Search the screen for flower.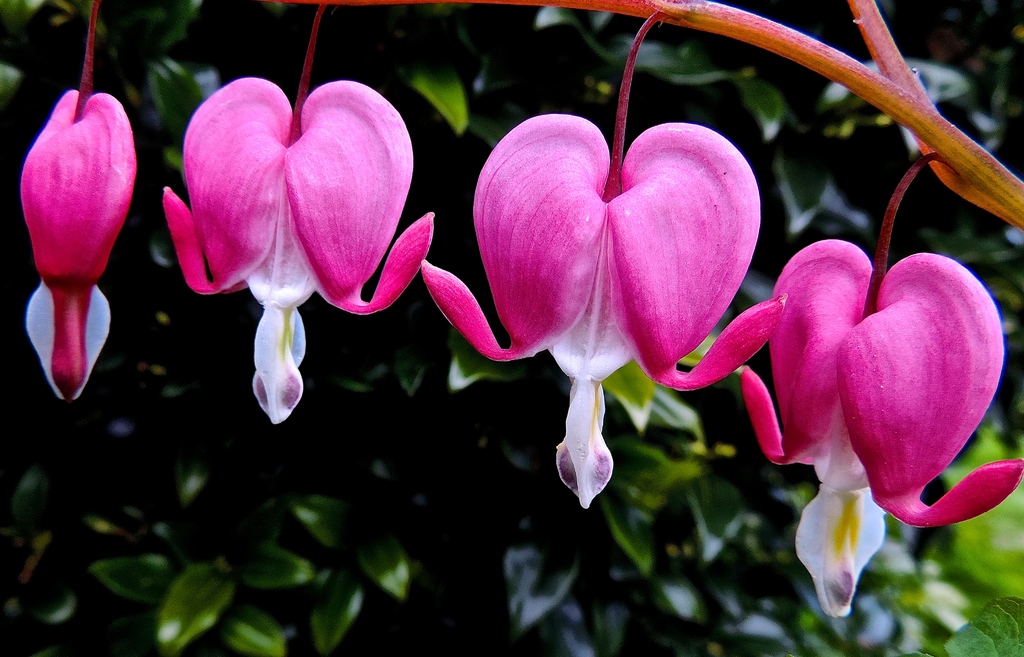
Found at left=19, top=0, right=142, bottom=402.
